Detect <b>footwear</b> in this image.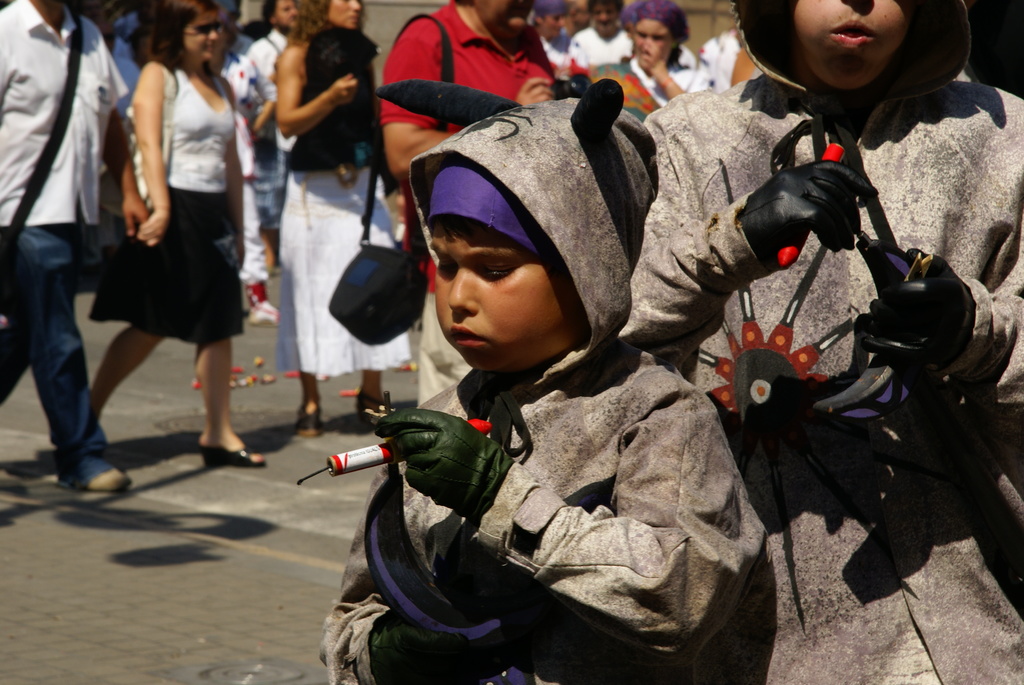
Detection: locate(294, 400, 323, 439).
